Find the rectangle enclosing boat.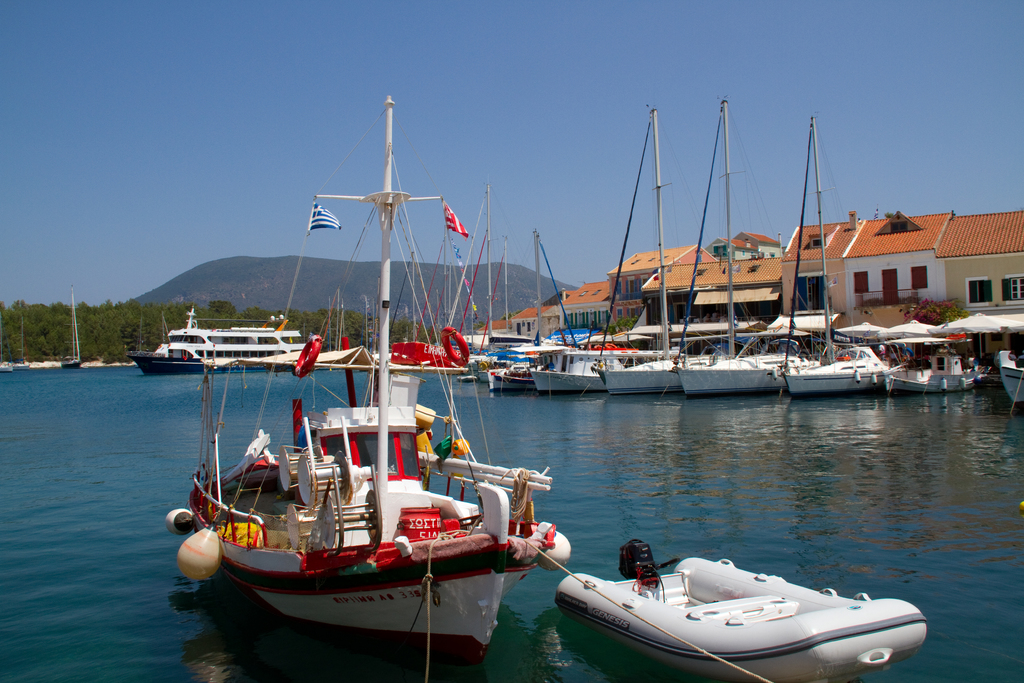
box(54, 345, 88, 372).
